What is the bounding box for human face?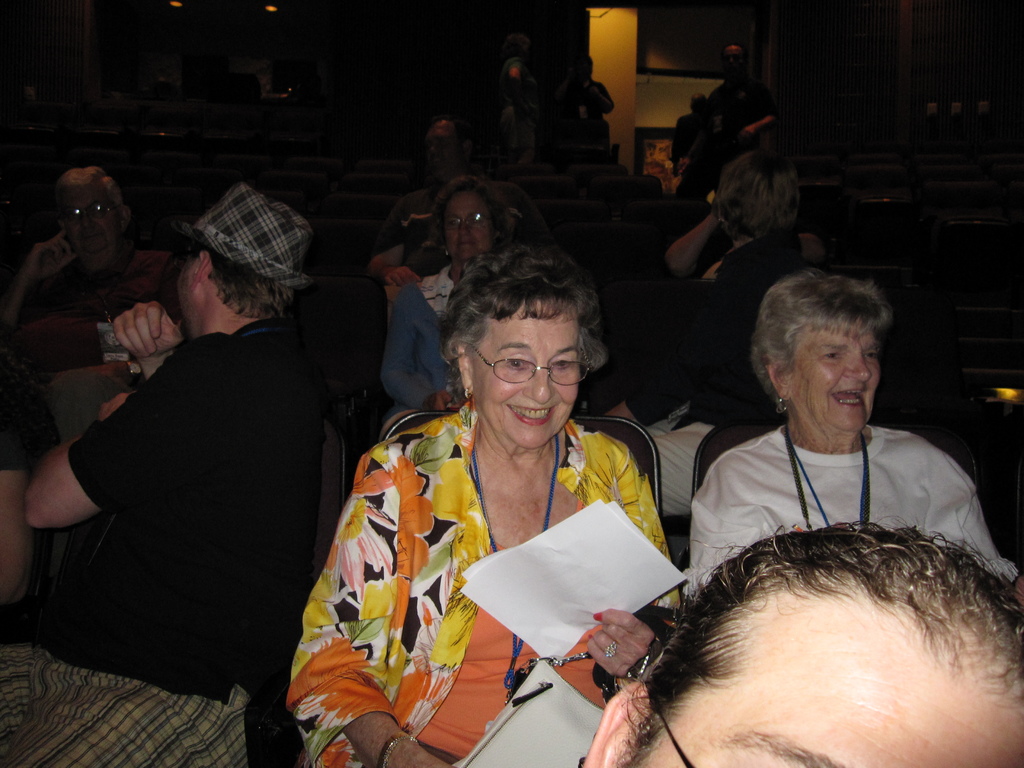
crop(59, 188, 123, 246).
